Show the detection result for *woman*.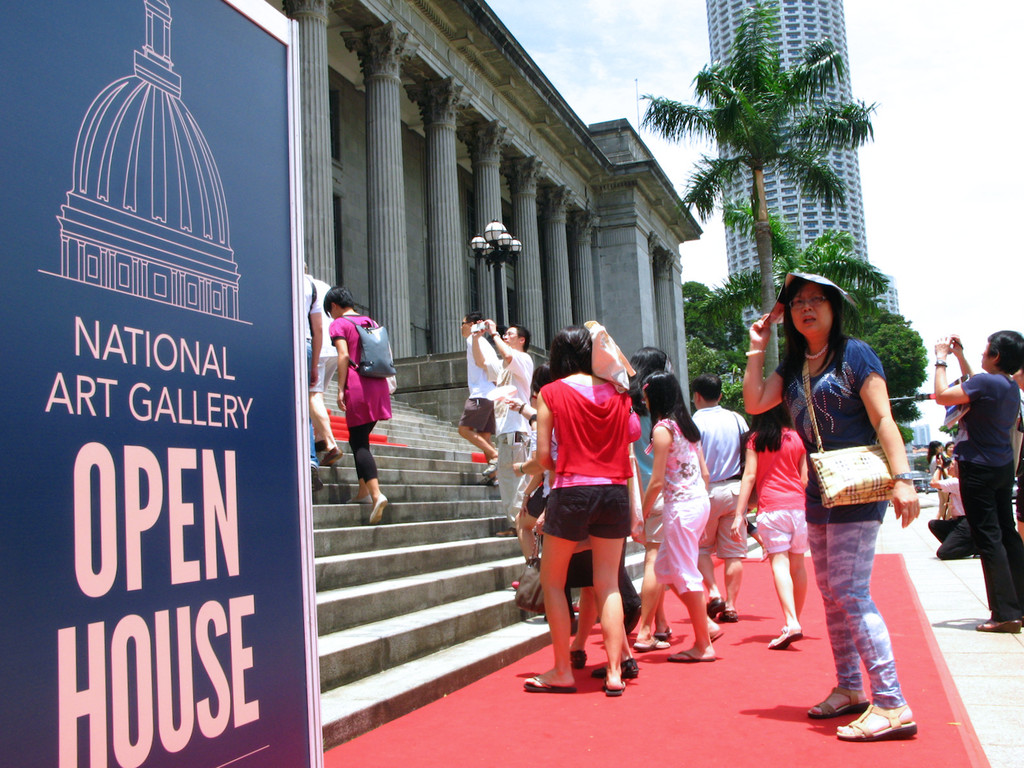
select_region(930, 323, 1023, 634).
